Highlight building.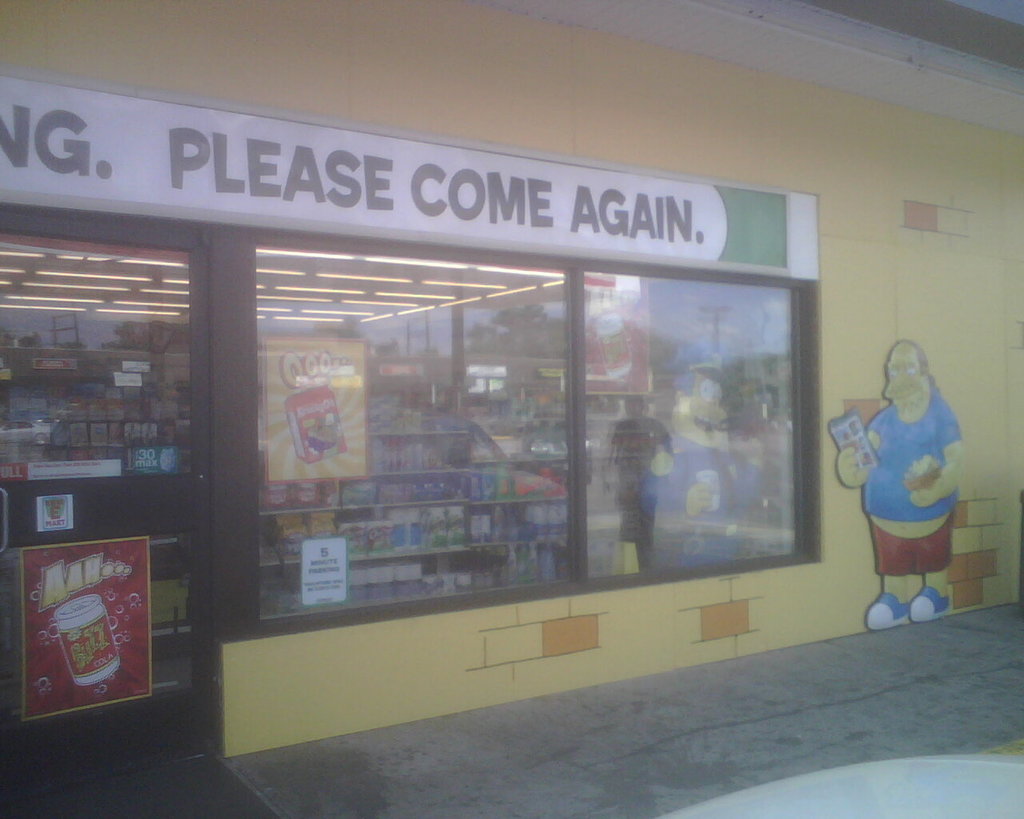
Highlighted region: bbox=[0, 0, 1023, 811].
